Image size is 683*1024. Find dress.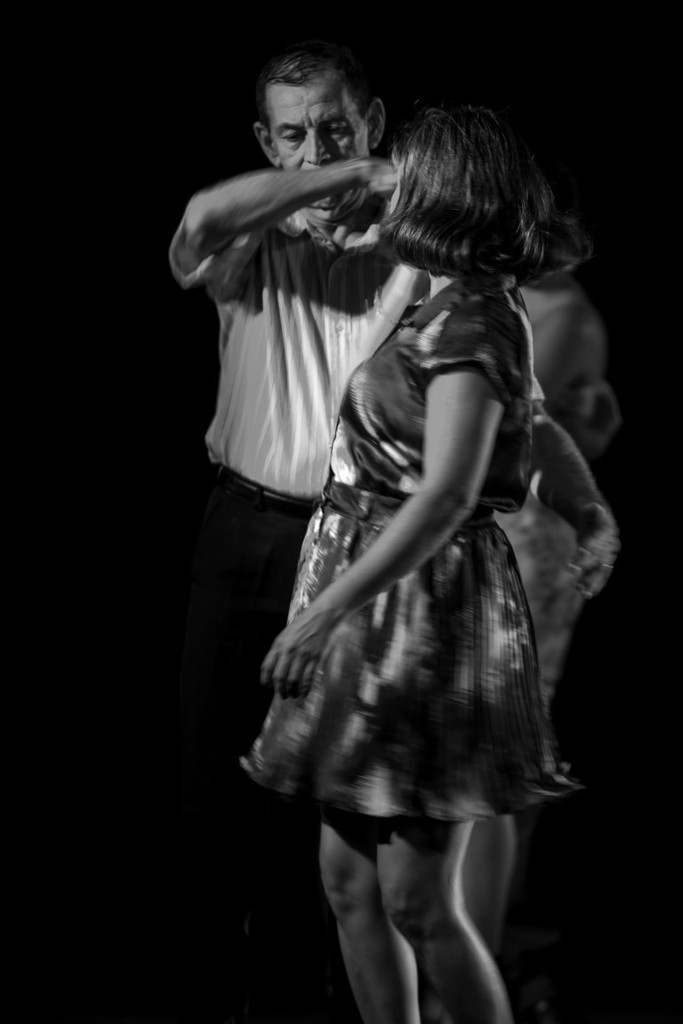
crop(229, 260, 586, 827).
